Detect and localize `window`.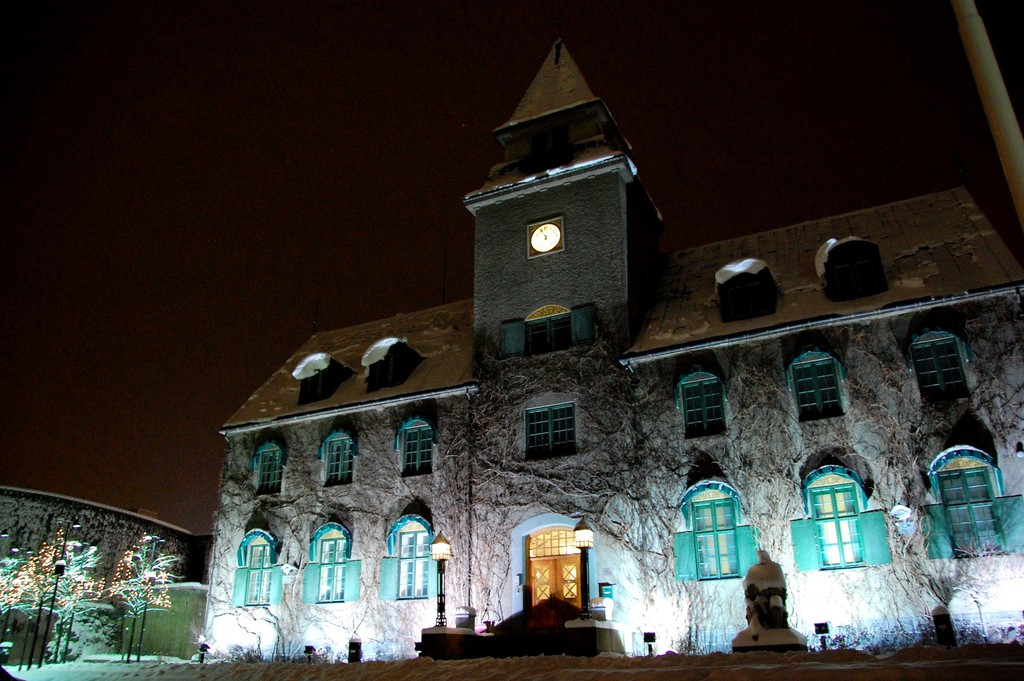
Localized at 908:329:973:403.
